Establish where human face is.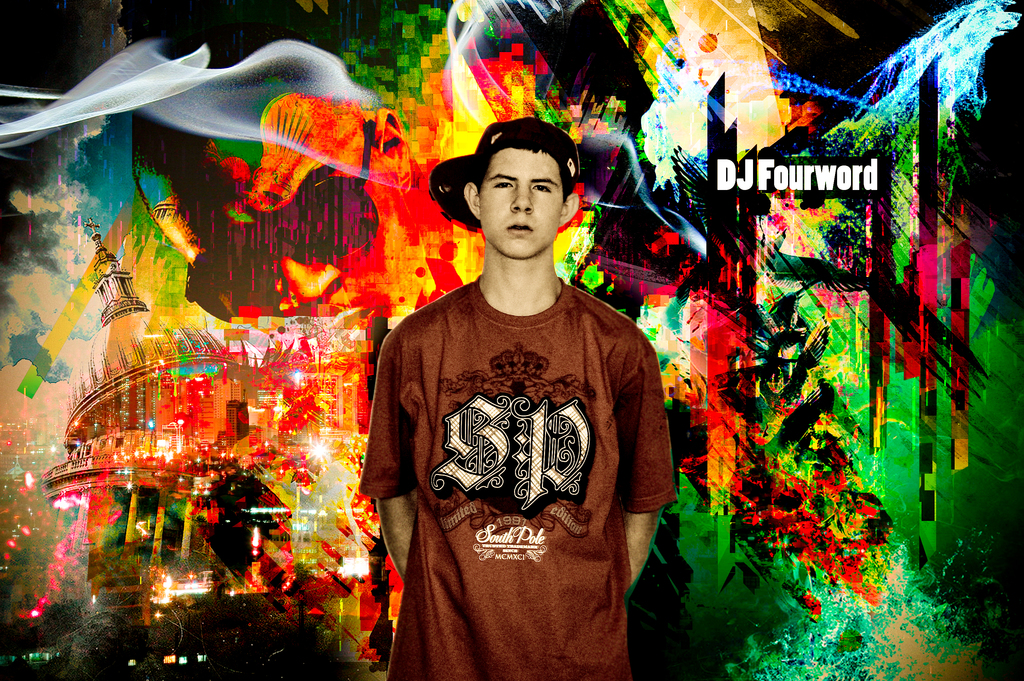
Established at 479 142 564 258.
